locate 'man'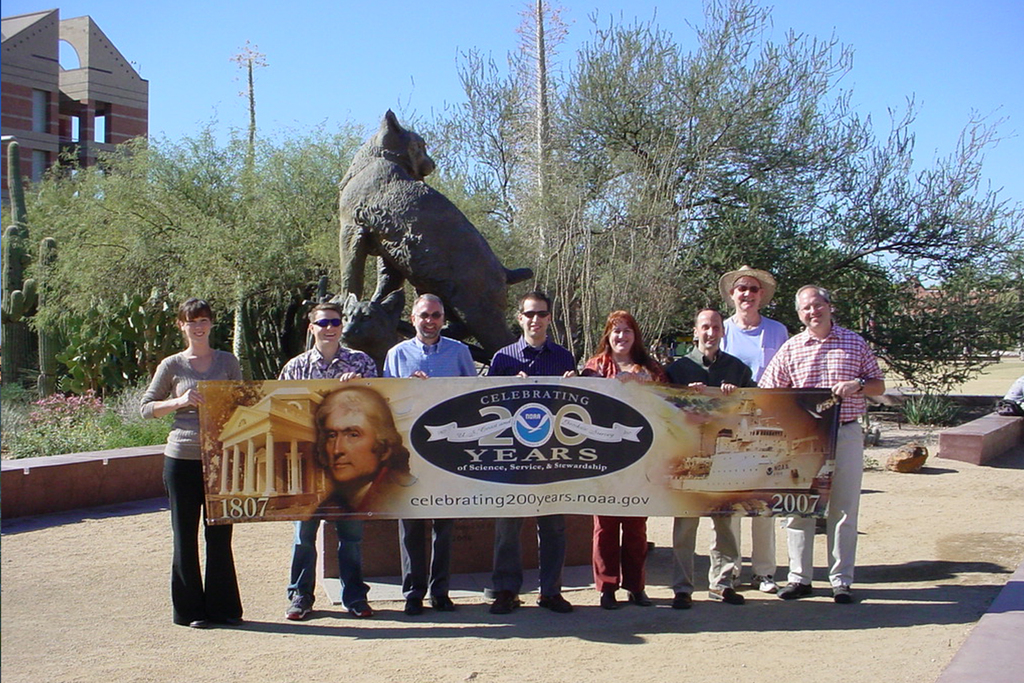
754:286:884:604
